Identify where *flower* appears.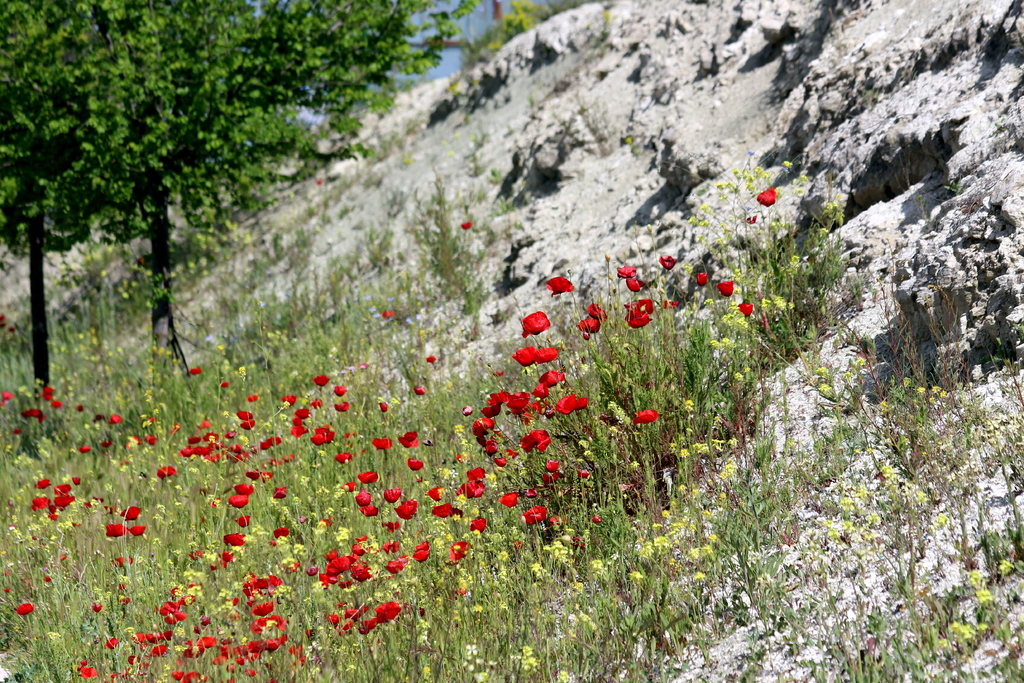
Appears at <region>60, 552, 67, 562</region>.
